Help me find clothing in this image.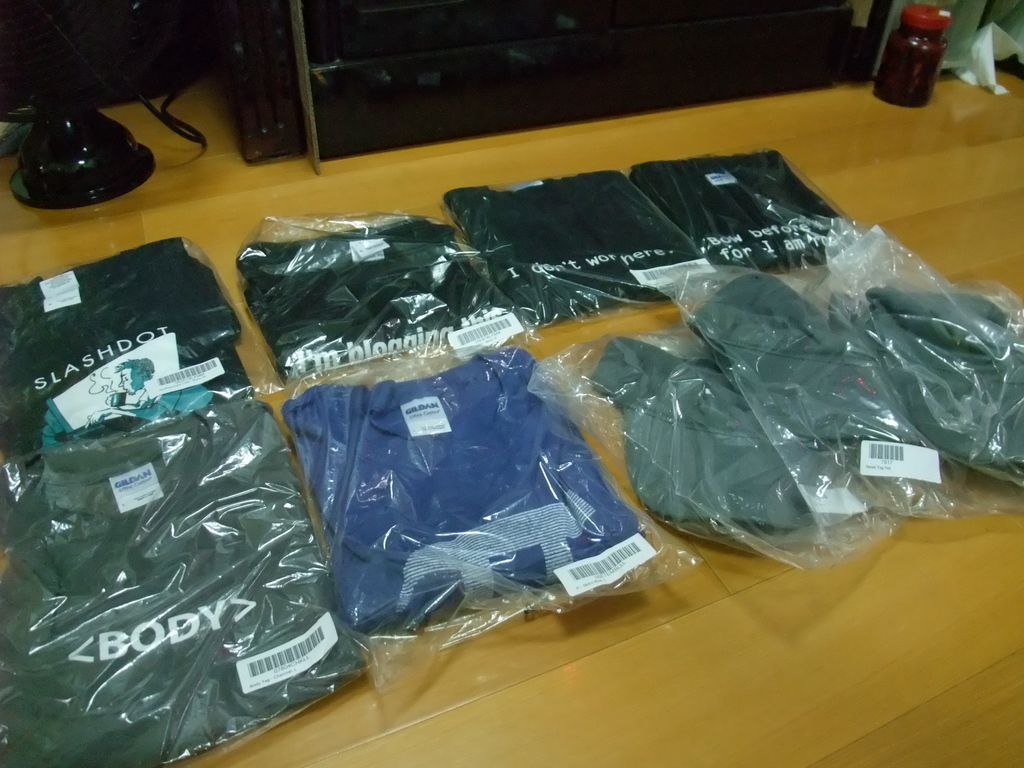
Found it: 0, 397, 367, 765.
